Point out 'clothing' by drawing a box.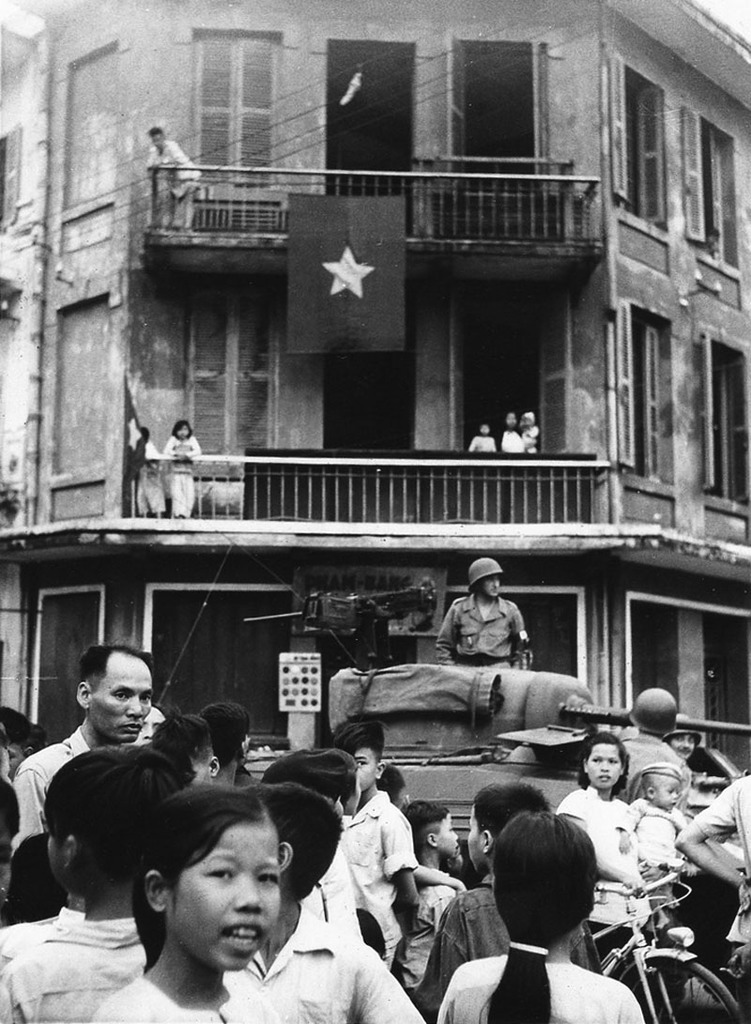
region(344, 789, 423, 961).
